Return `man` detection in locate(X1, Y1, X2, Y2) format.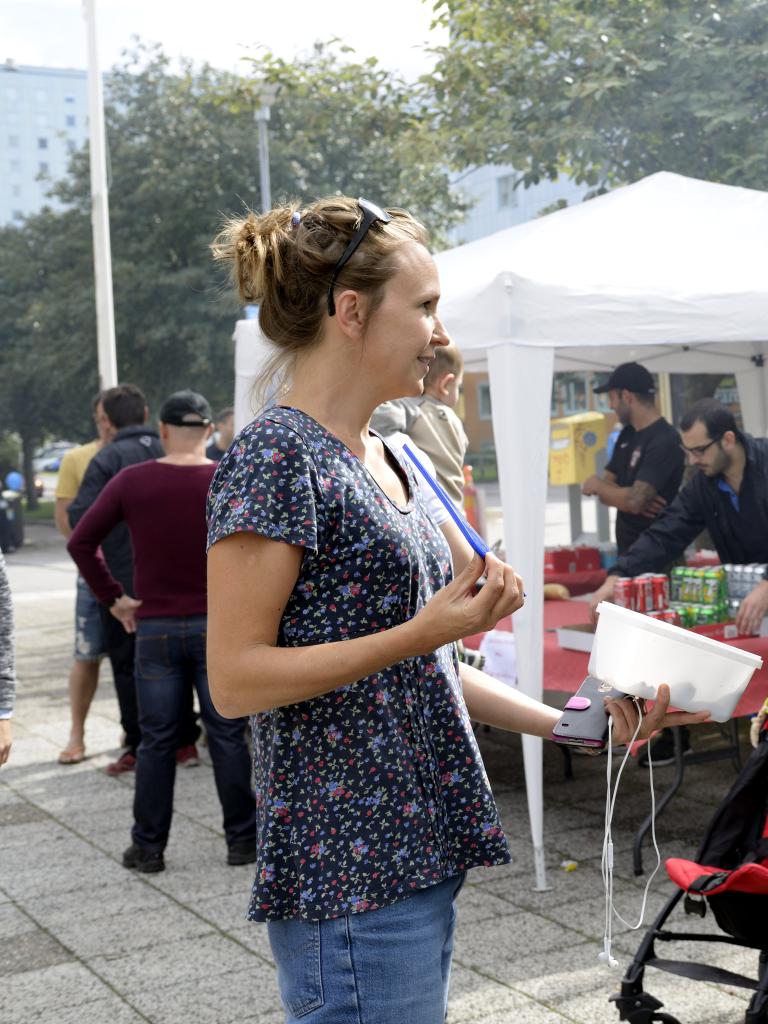
locate(583, 359, 686, 771).
